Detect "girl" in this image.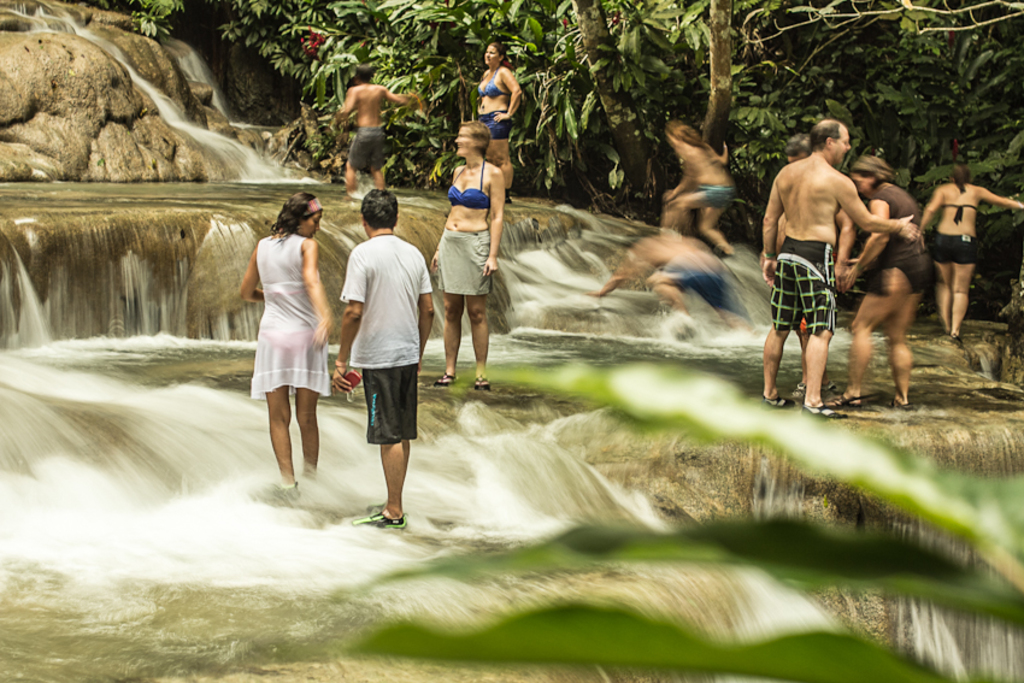
Detection: (471, 46, 524, 196).
